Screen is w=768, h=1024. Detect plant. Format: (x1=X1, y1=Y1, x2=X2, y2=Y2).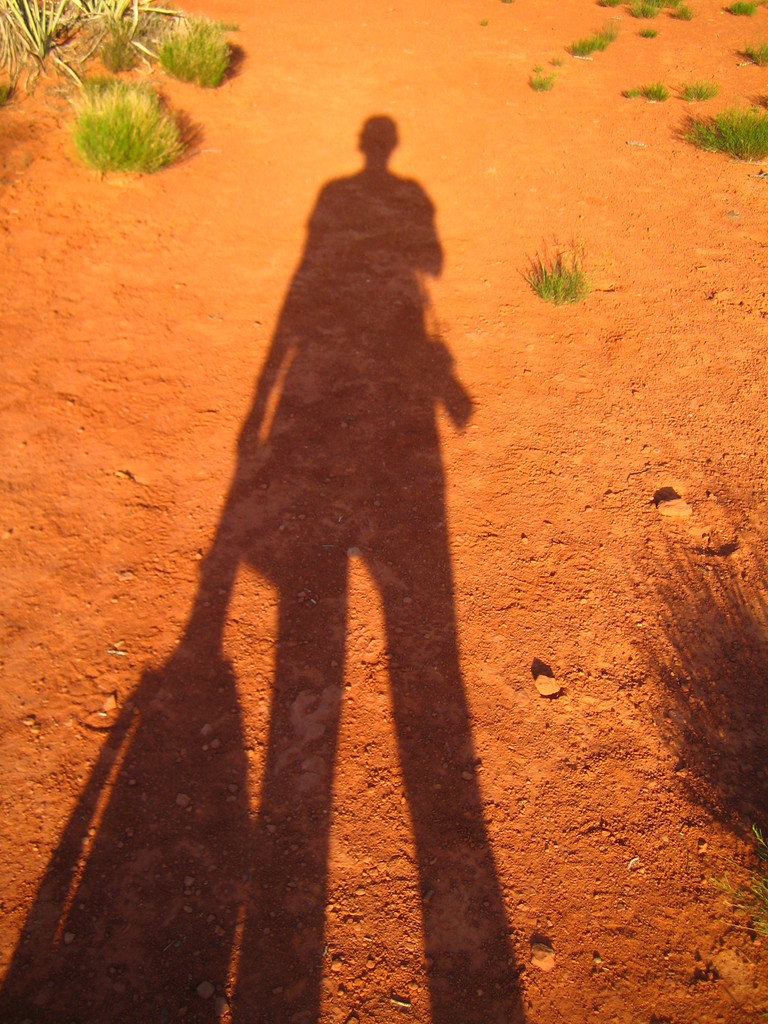
(x1=672, y1=102, x2=767, y2=160).
